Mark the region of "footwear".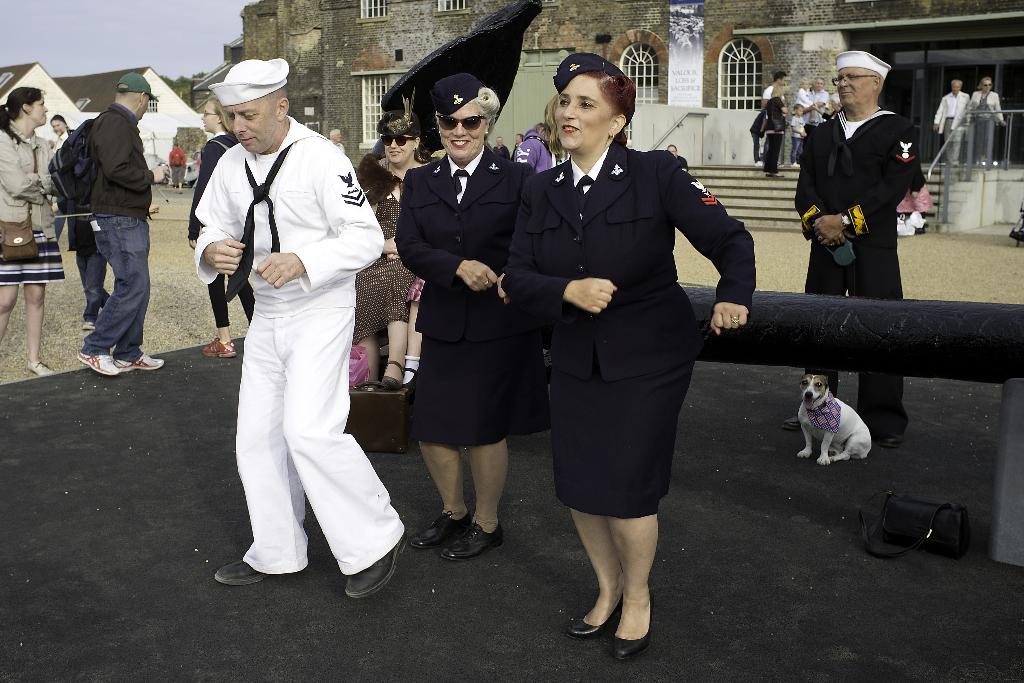
Region: [358,360,410,390].
